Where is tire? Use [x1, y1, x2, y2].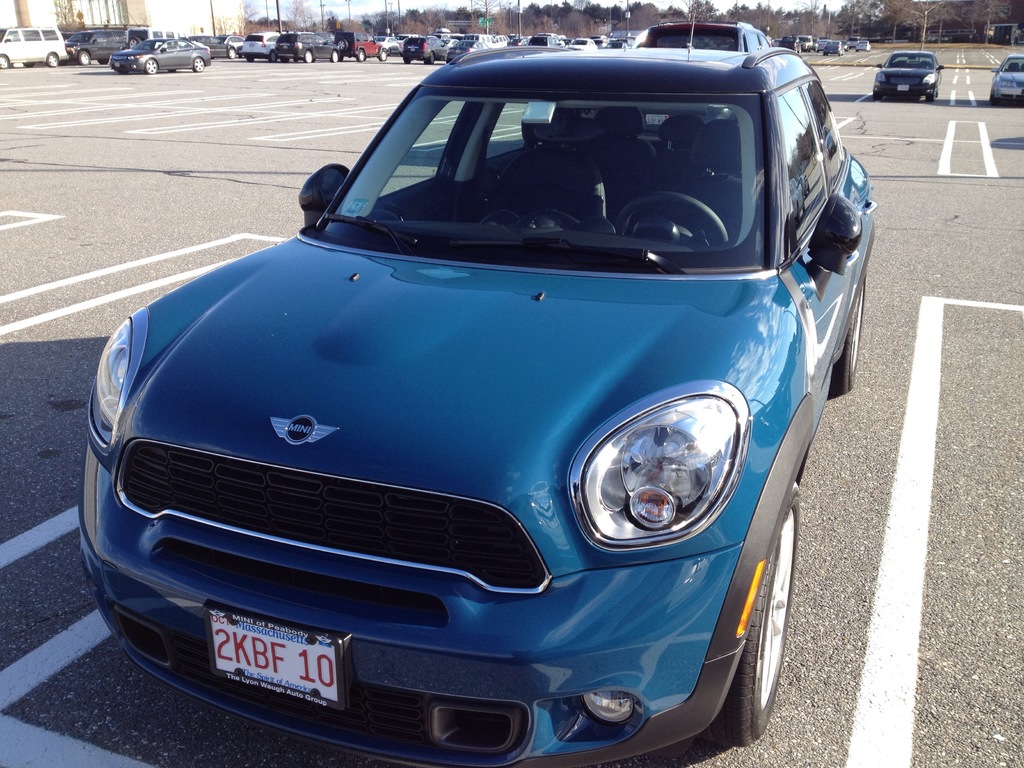
[302, 49, 314, 63].
